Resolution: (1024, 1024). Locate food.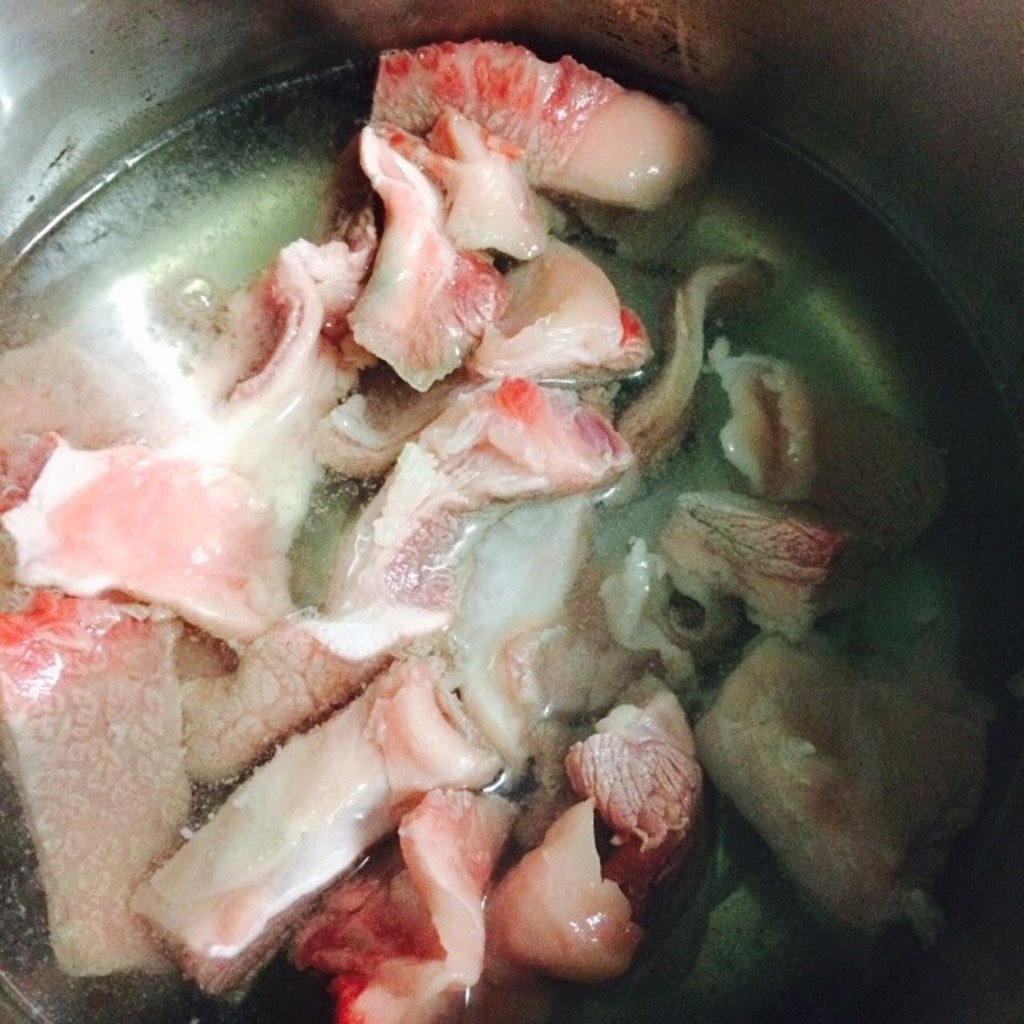
bbox=(26, 75, 896, 1003).
